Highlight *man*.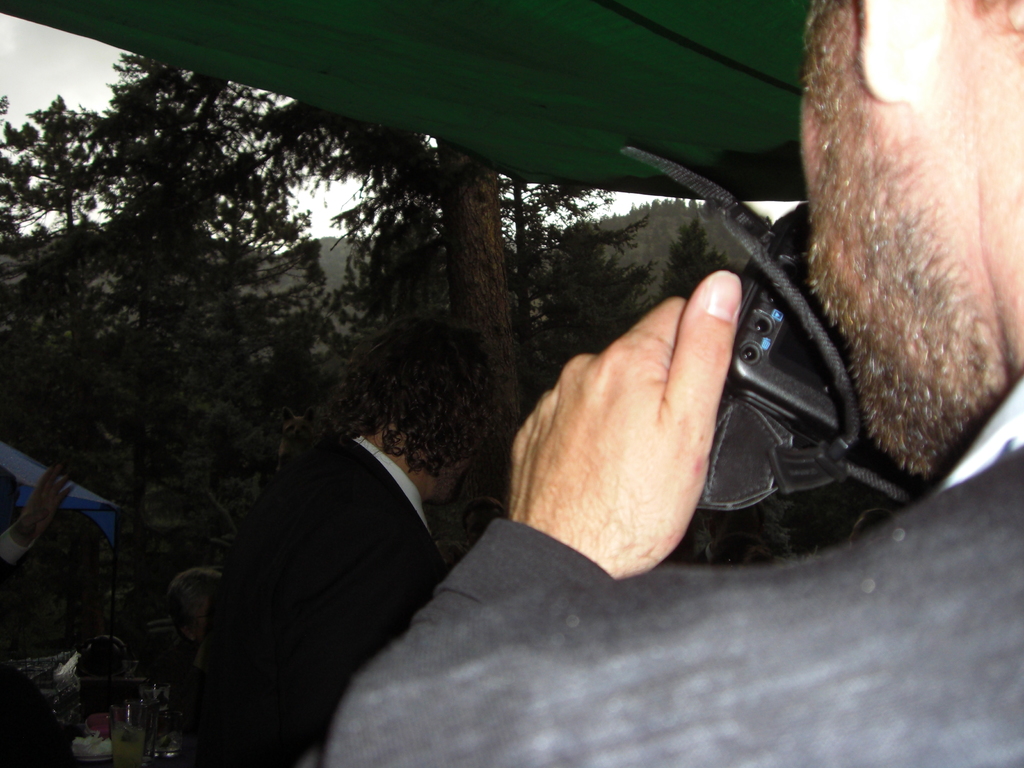
Highlighted region: region(0, 463, 76, 570).
